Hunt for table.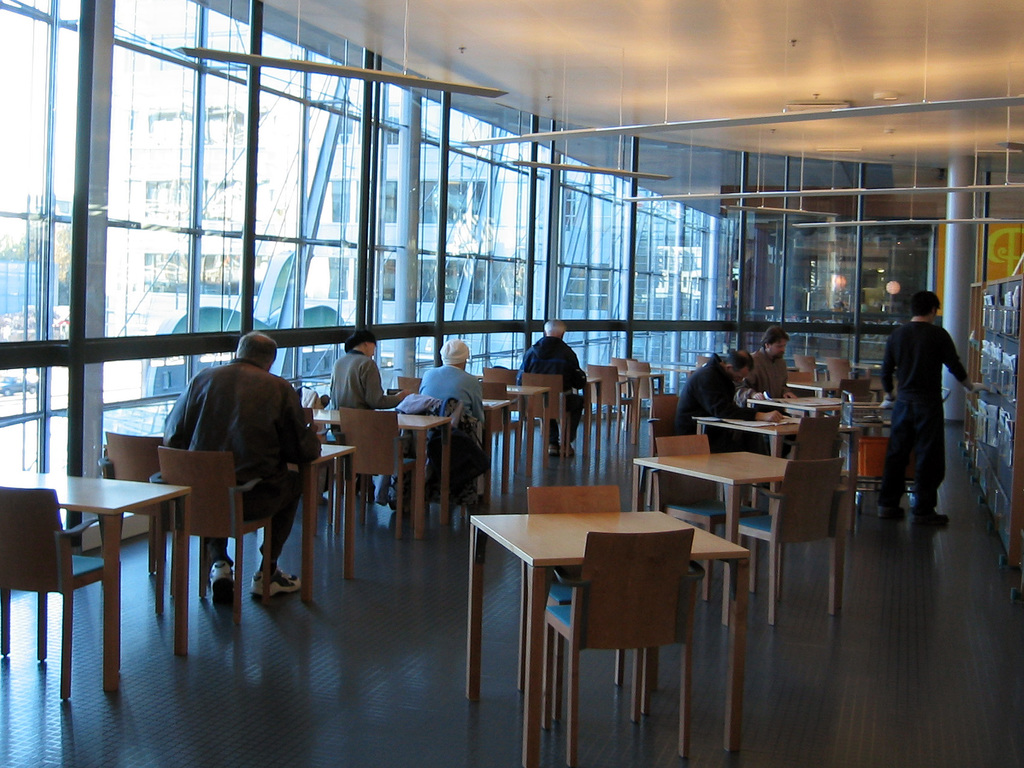
Hunted down at BBox(310, 405, 454, 540).
